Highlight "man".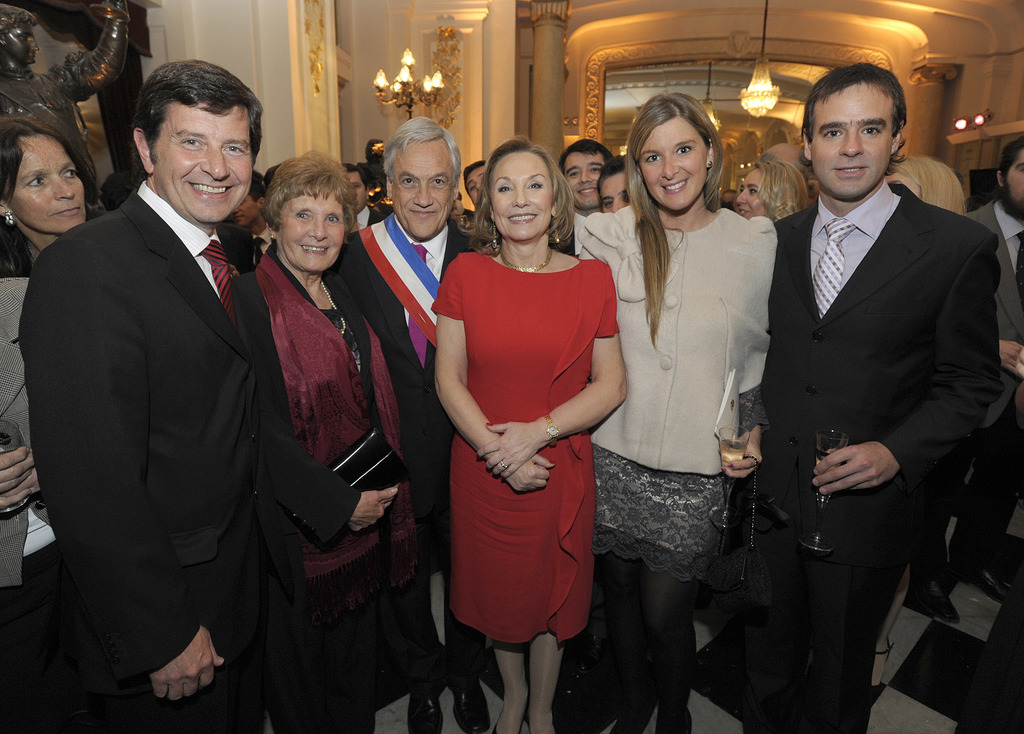
Highlighted region: x1=13, y1=20, x2=280, y2=730.
